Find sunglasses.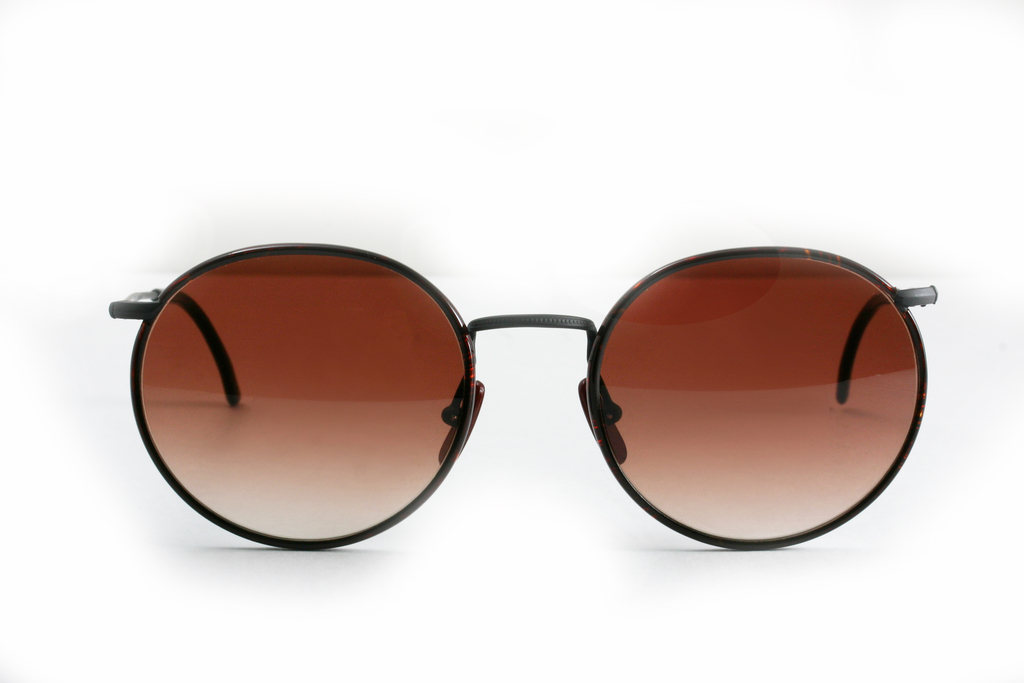
l=108, t=238, r=937, b=548.
